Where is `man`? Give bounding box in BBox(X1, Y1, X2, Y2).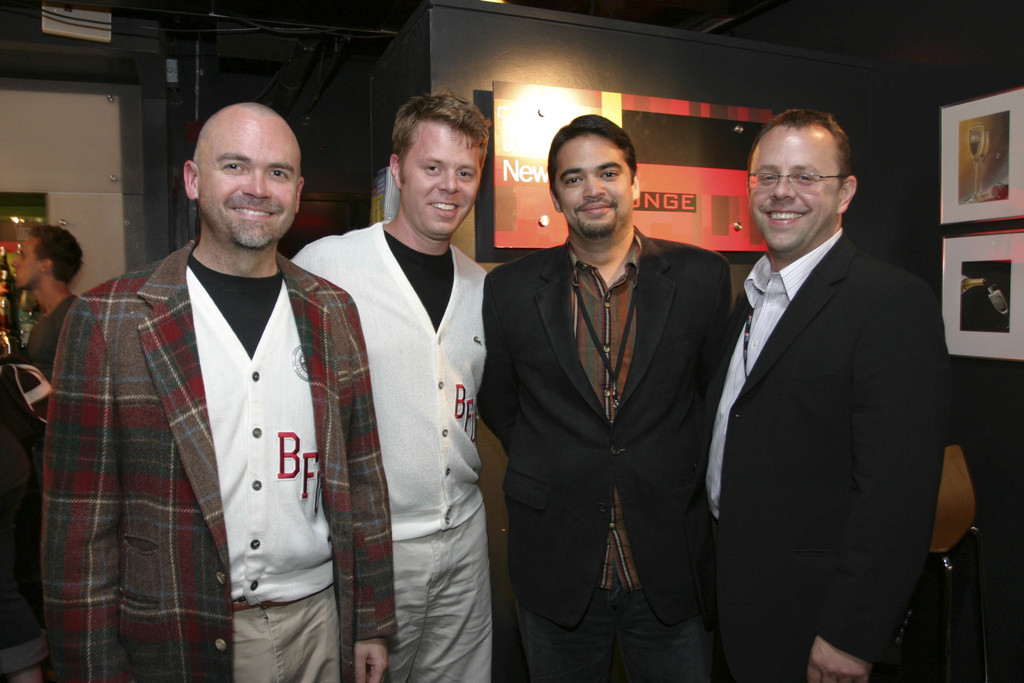
BBox(285, 92, 497, 682).
